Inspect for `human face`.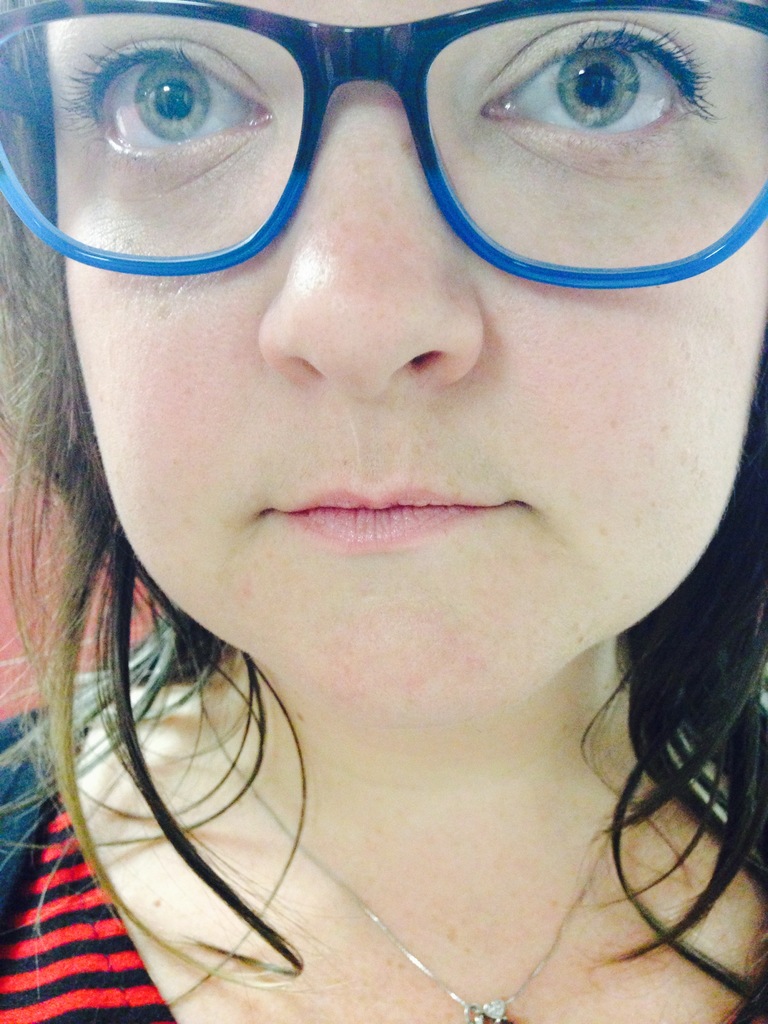
Inspection: {"x1": 45, "y1": 3, "x2": 767, "y2": 713}.
